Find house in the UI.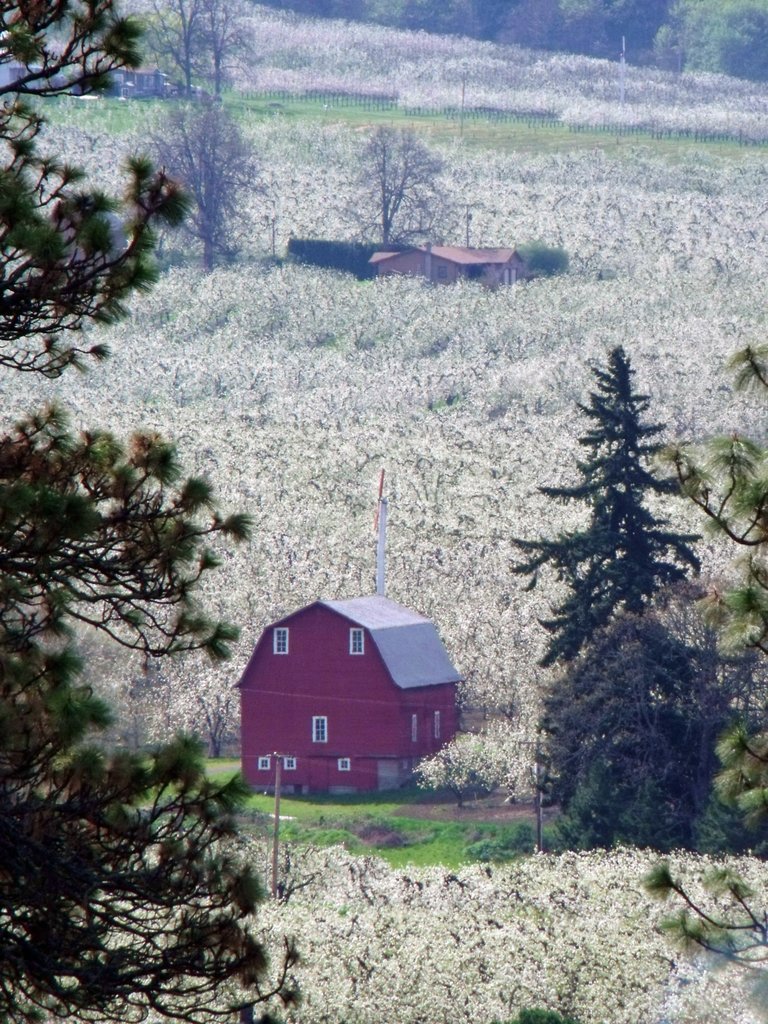
UI element at Rect(243, 578, 457, 810).
